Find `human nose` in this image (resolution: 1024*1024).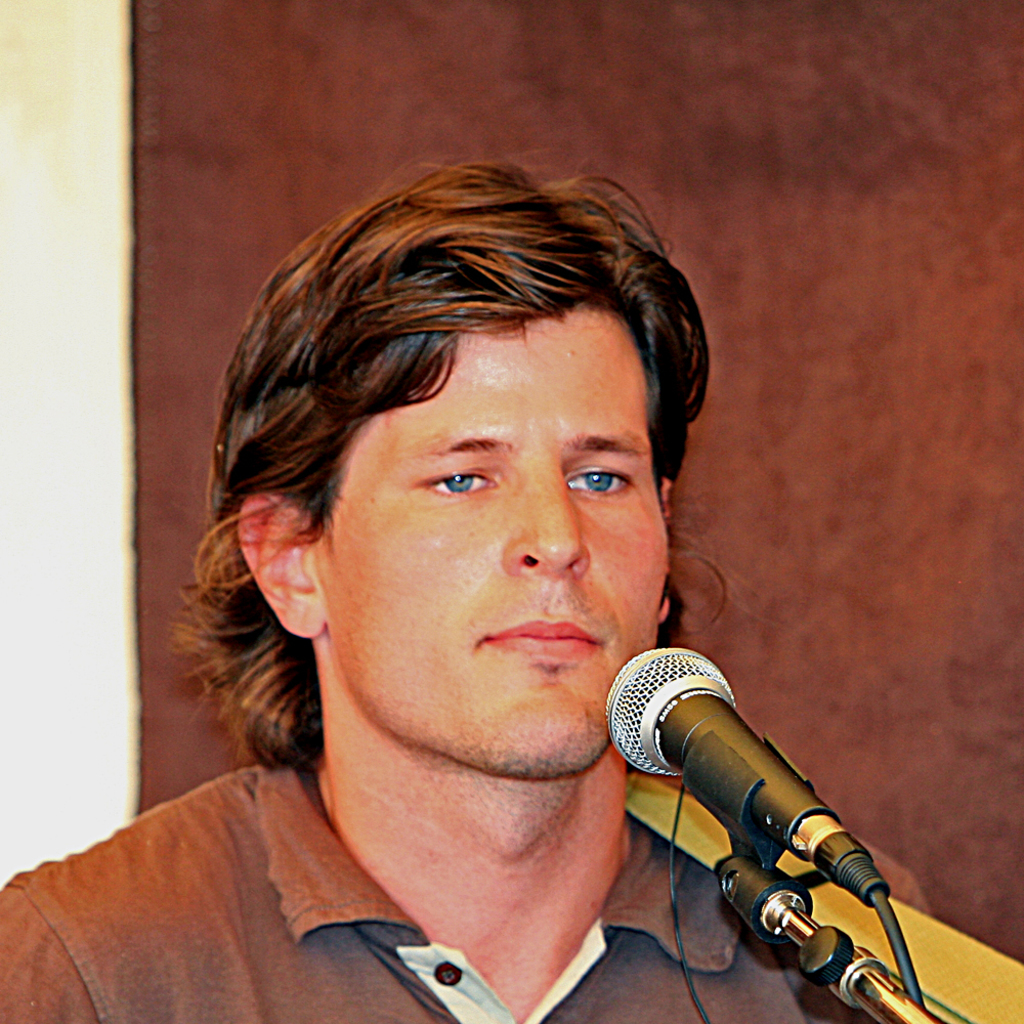
x1=504 y1=467 x2=589 y2=574.
